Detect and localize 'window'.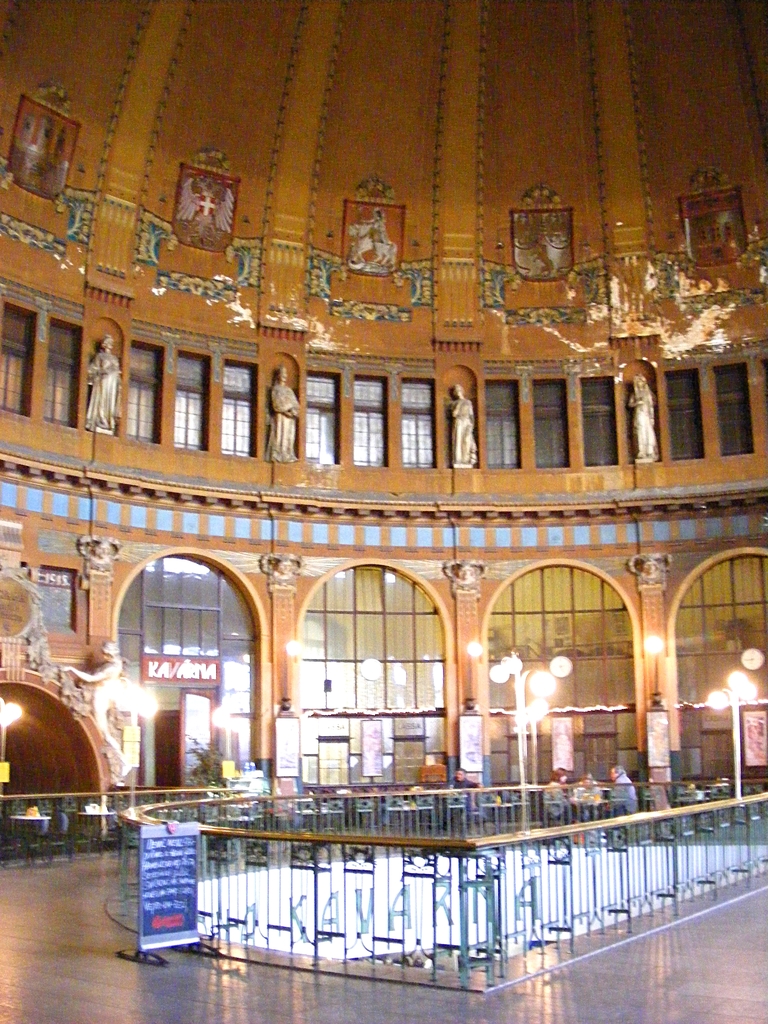
Localized at bbox=[534, 379, 571, 470].
